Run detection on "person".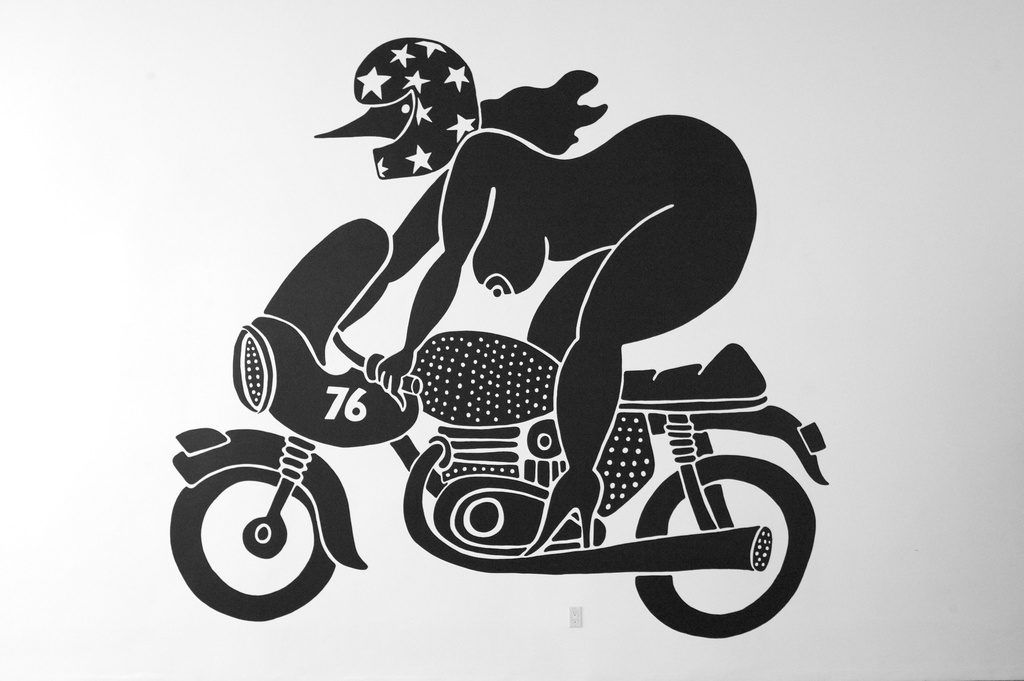
Result: (366,51,733,532).
